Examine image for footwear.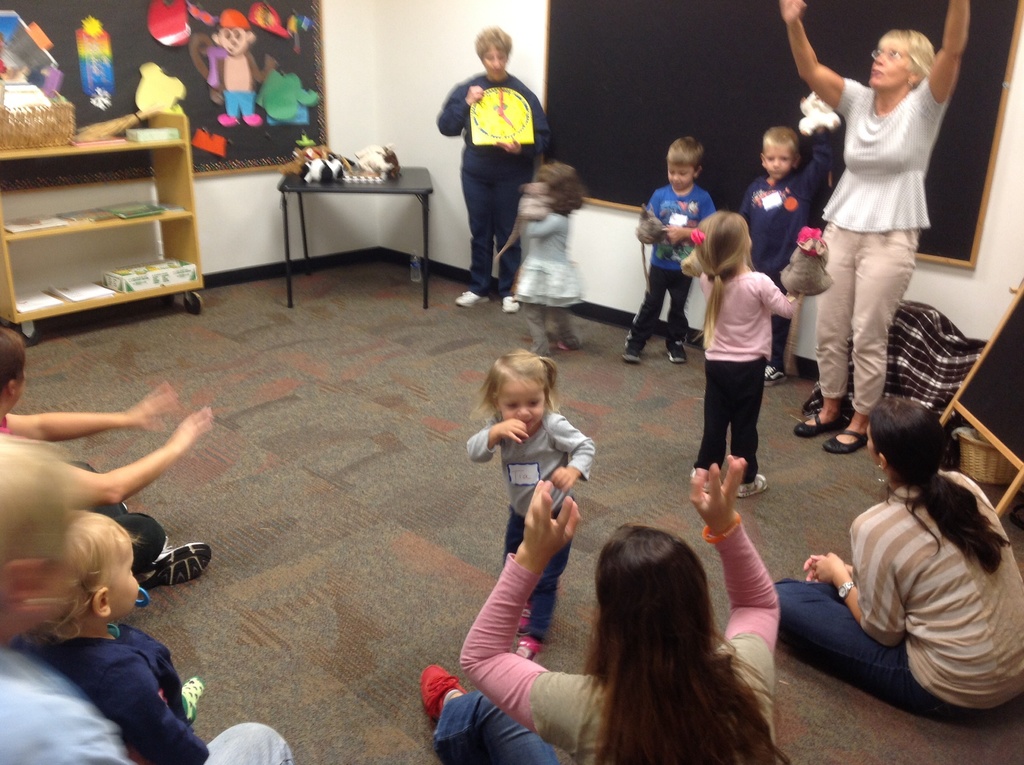
Examination result: bbox=(621, 342, 641, 361).
